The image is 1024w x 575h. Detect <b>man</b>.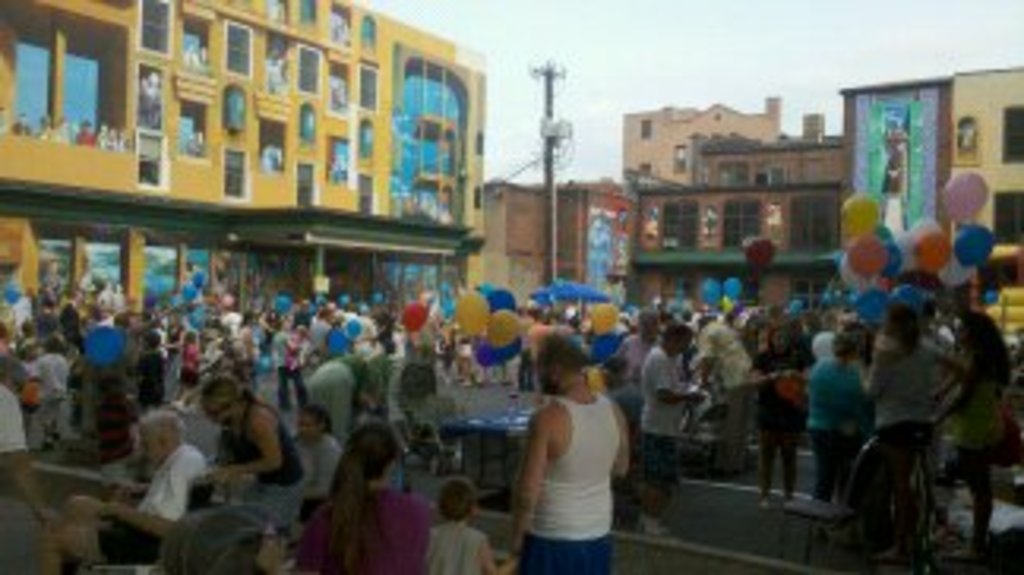
Detection: {"left": 629, "top": 319, "right": 711, "bottom": 534}.
